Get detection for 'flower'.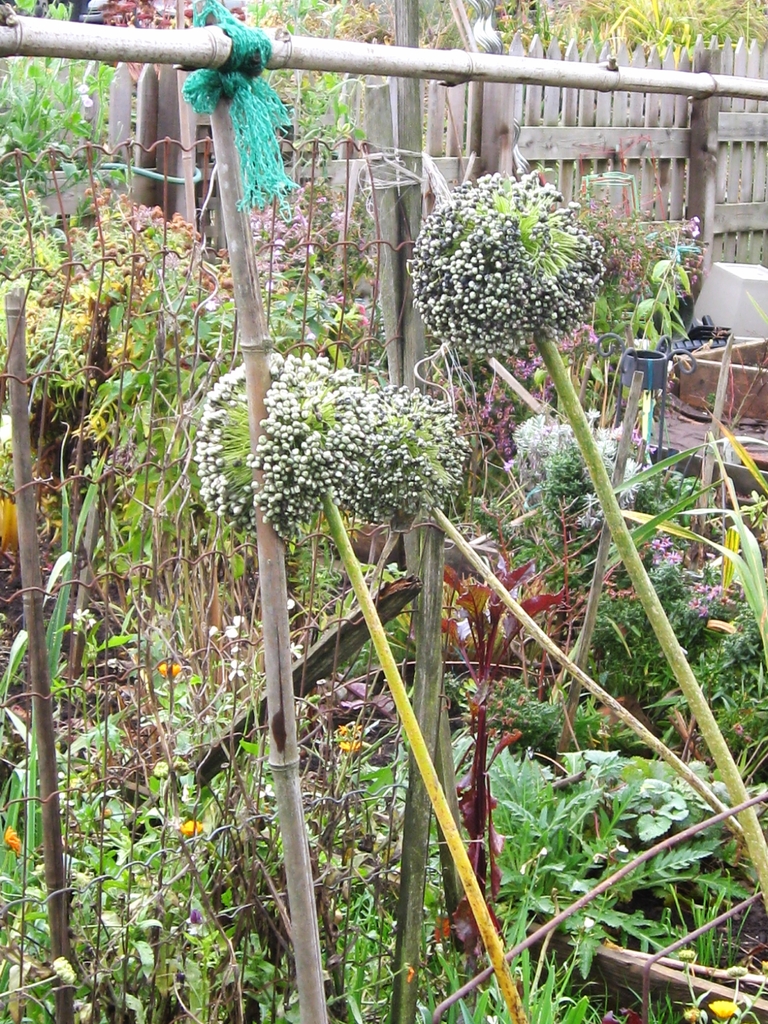
Detection: <box>159,662,180,679</box>.
